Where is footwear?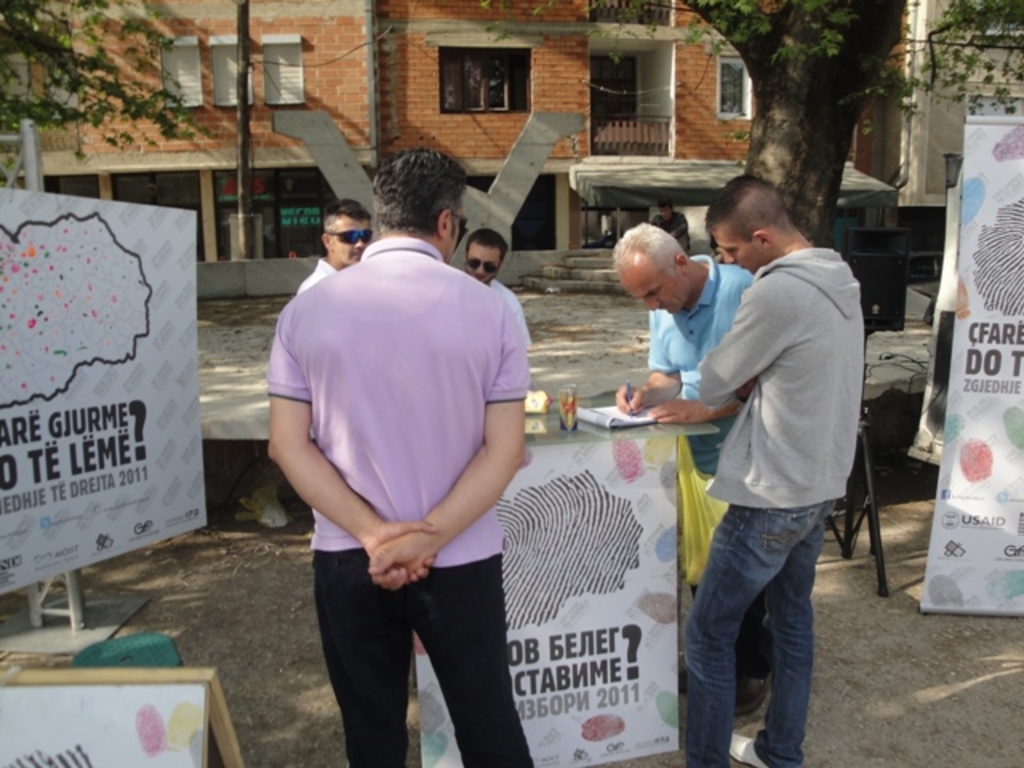
rect(728, 664, 773, 726).
